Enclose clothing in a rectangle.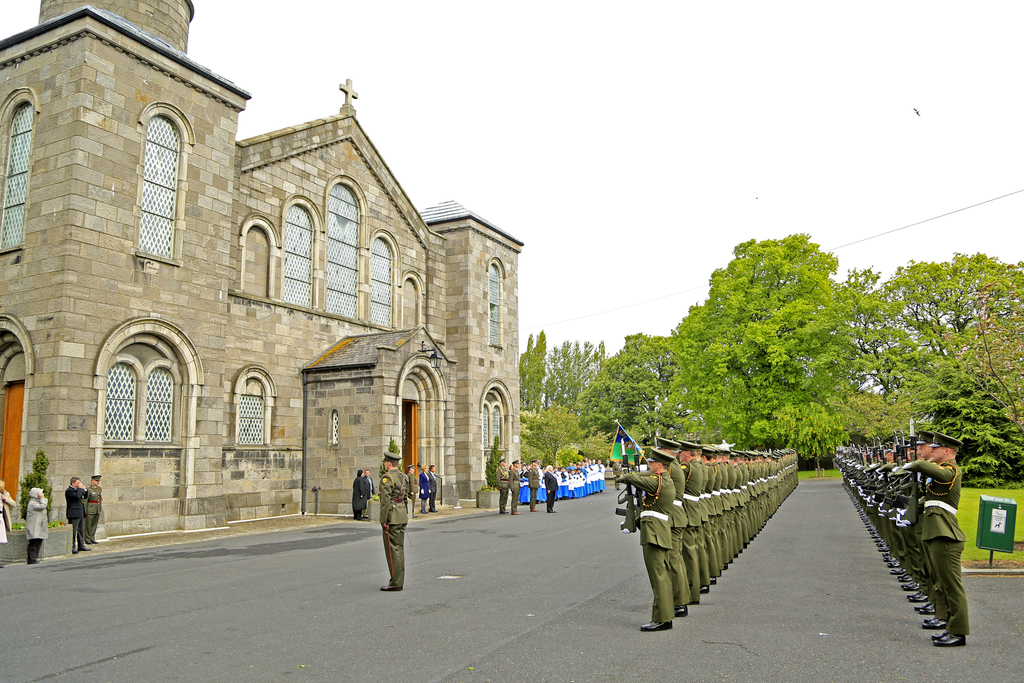
left=426, top=479, right=435, bottom=503.
